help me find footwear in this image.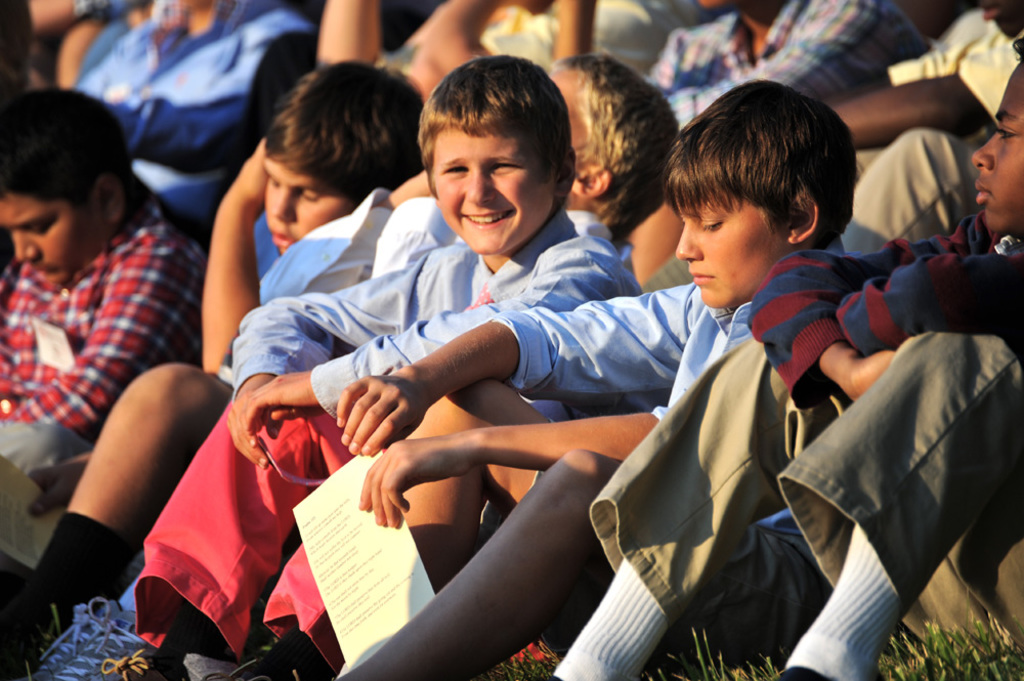
Found it: [x1=224, y1=652, x2=321, y2=680].
